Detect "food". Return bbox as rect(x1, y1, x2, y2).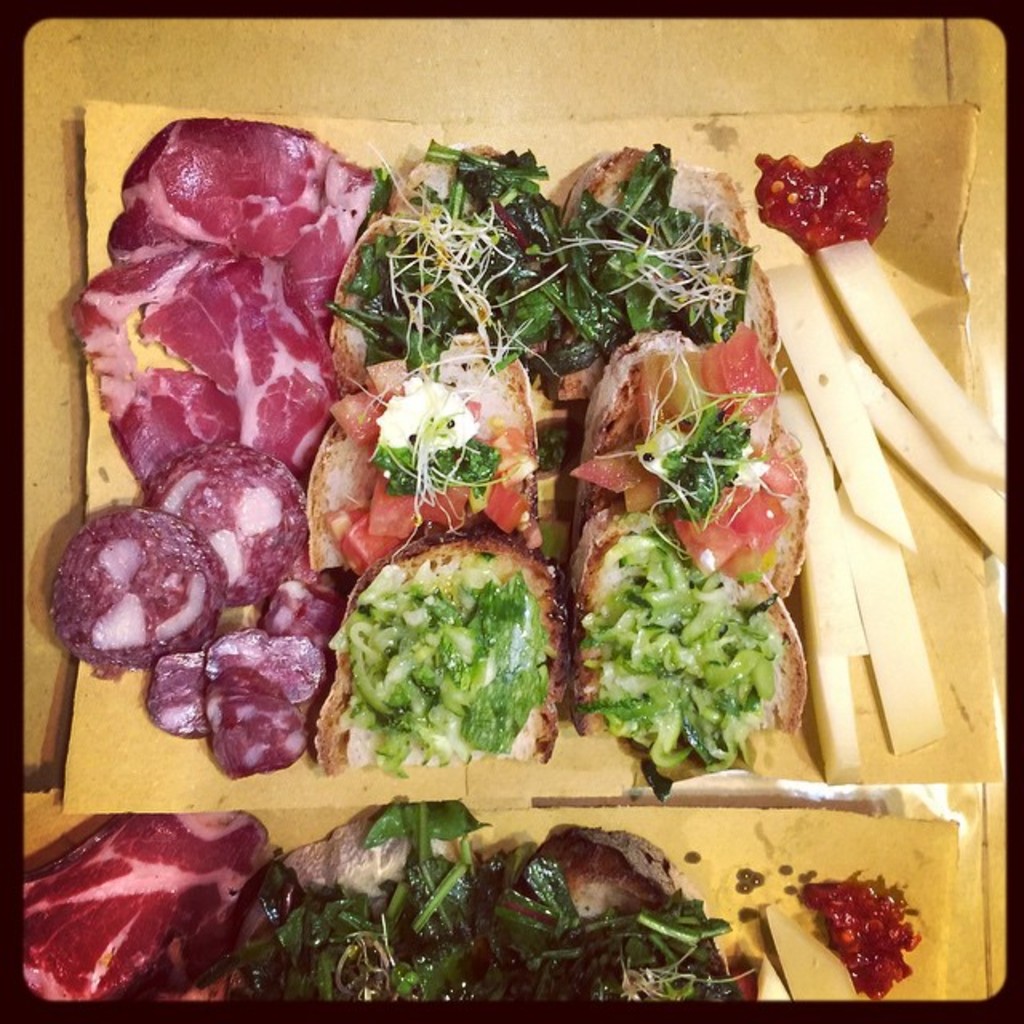
rect(747, 134, 896, 254).
